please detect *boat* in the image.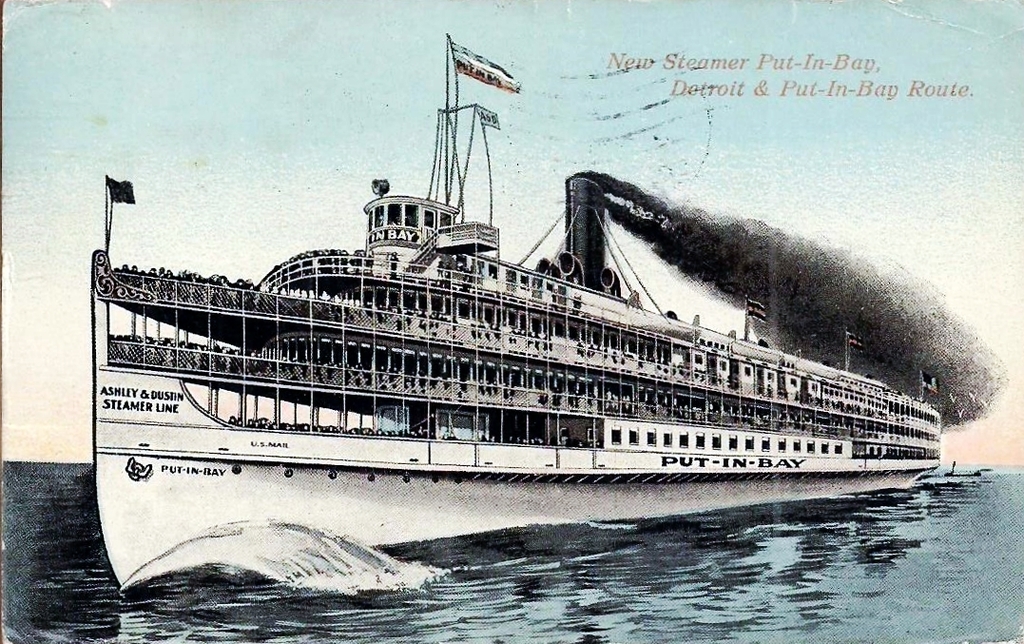
region(82, 82, 919, 539).
